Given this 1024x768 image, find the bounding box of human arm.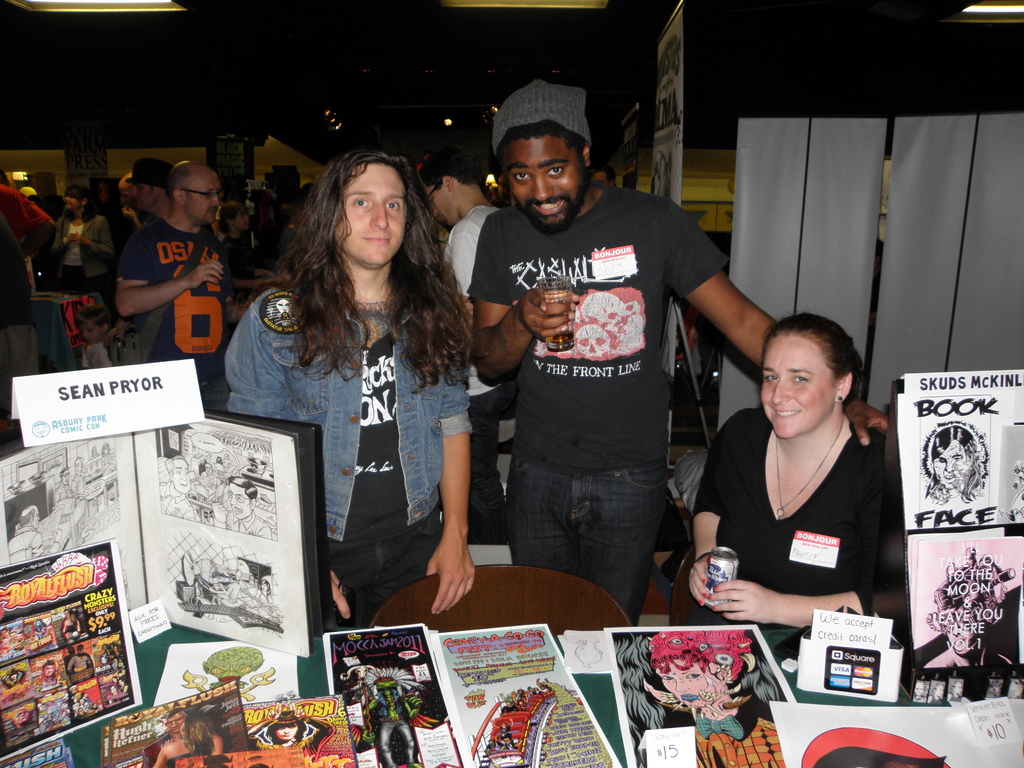
left=220, top=297, right=357, bottom=620.
